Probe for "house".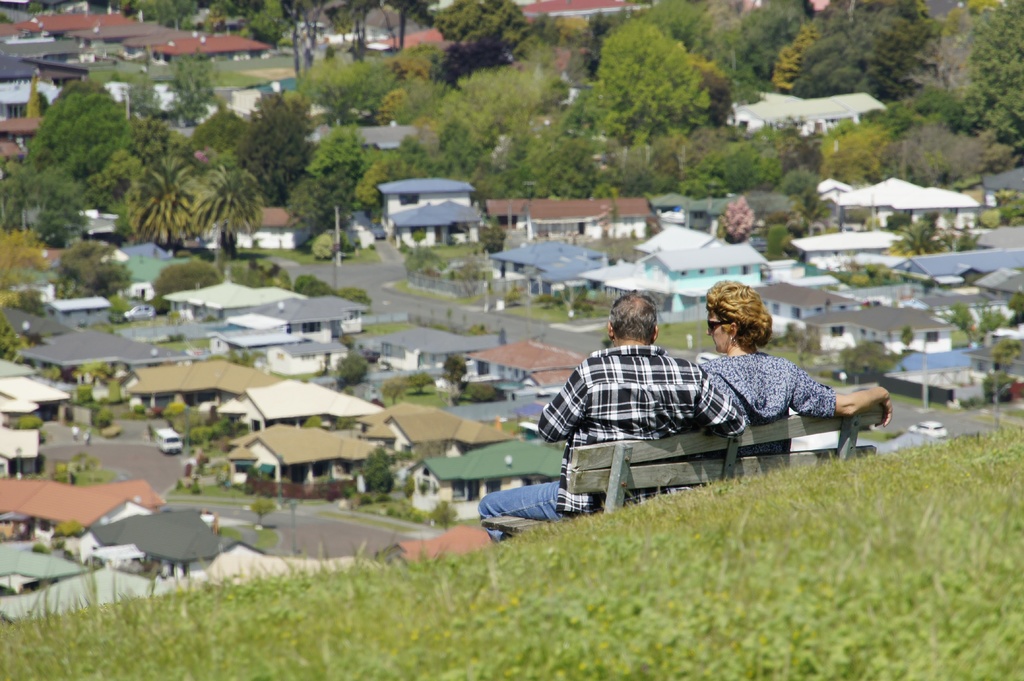
Probe result: <region>168, 273, 271, 310</region>.
